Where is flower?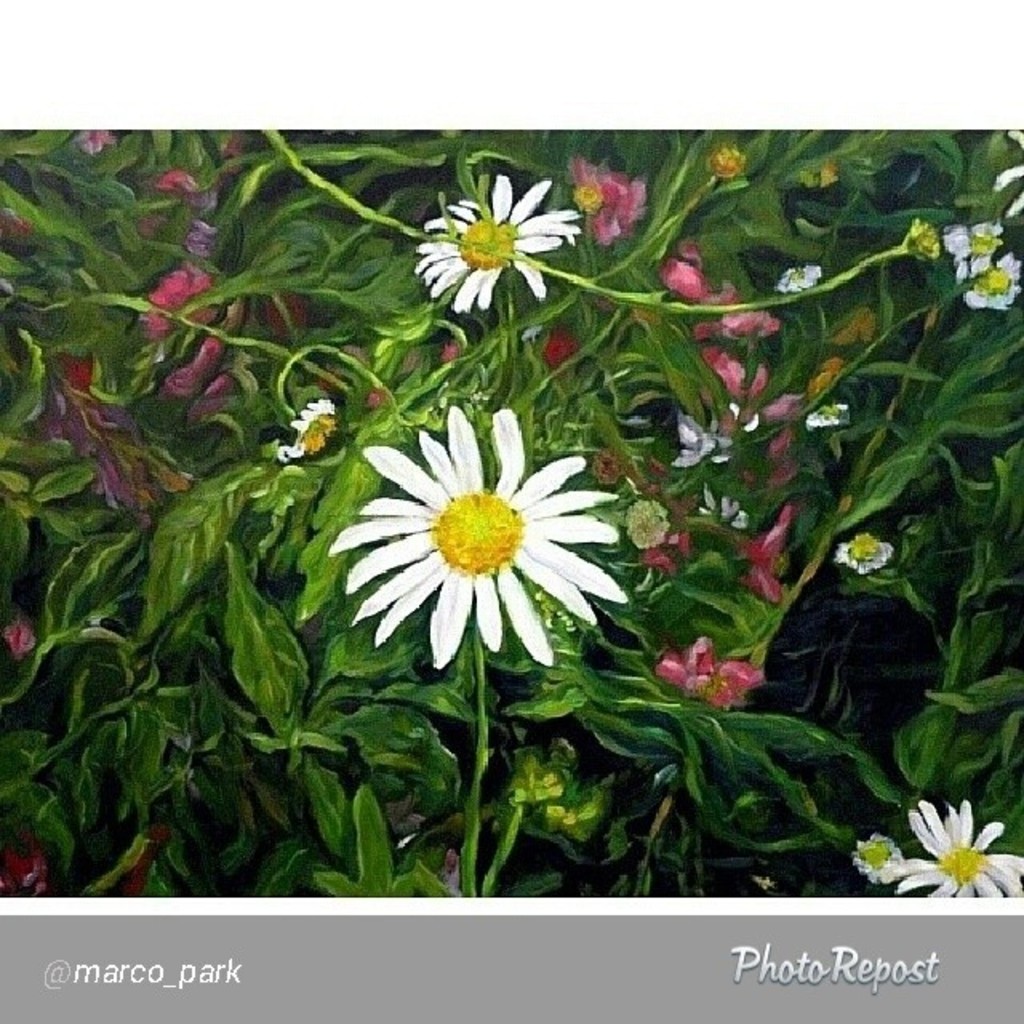
Rect(414, 173, 594, 315).
